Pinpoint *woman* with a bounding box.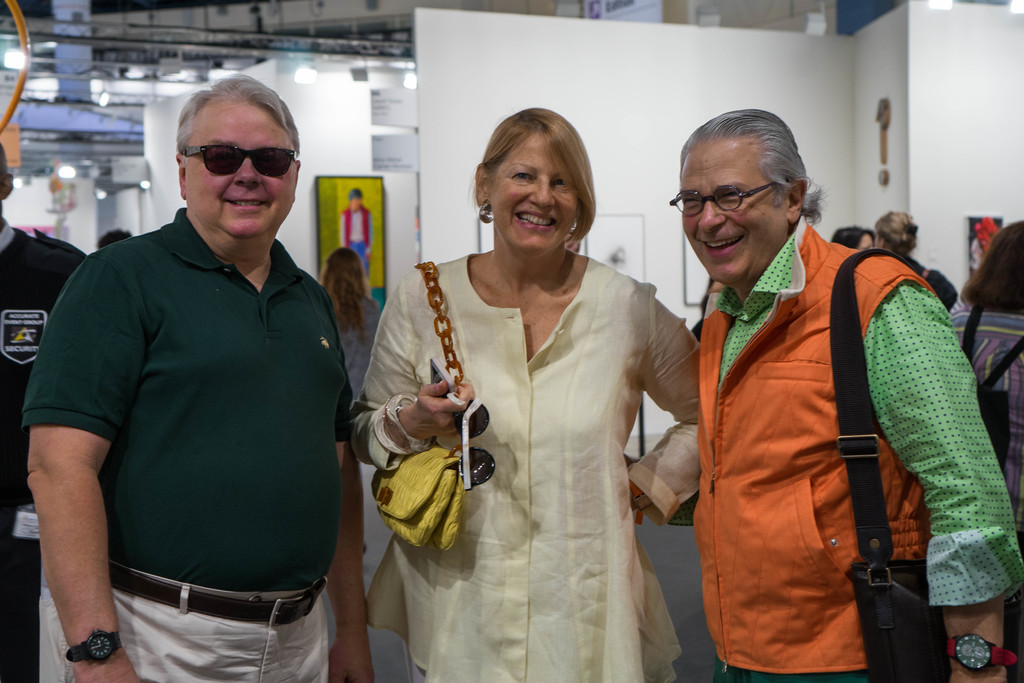
x1=364 y1=136 x2=694 y2=666.
